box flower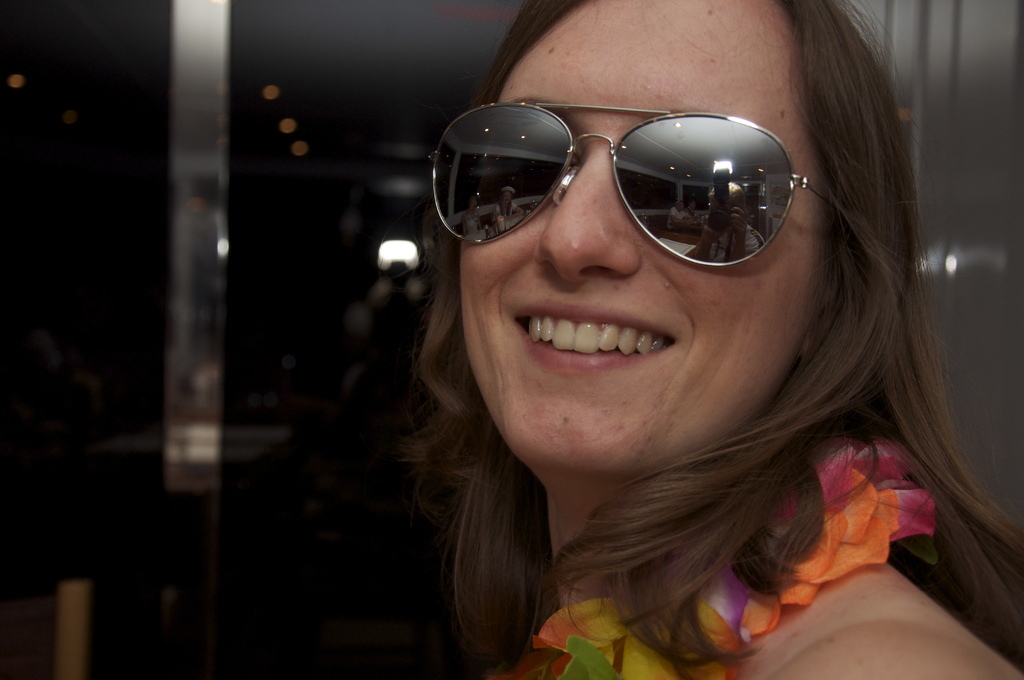
758 456 912 614
